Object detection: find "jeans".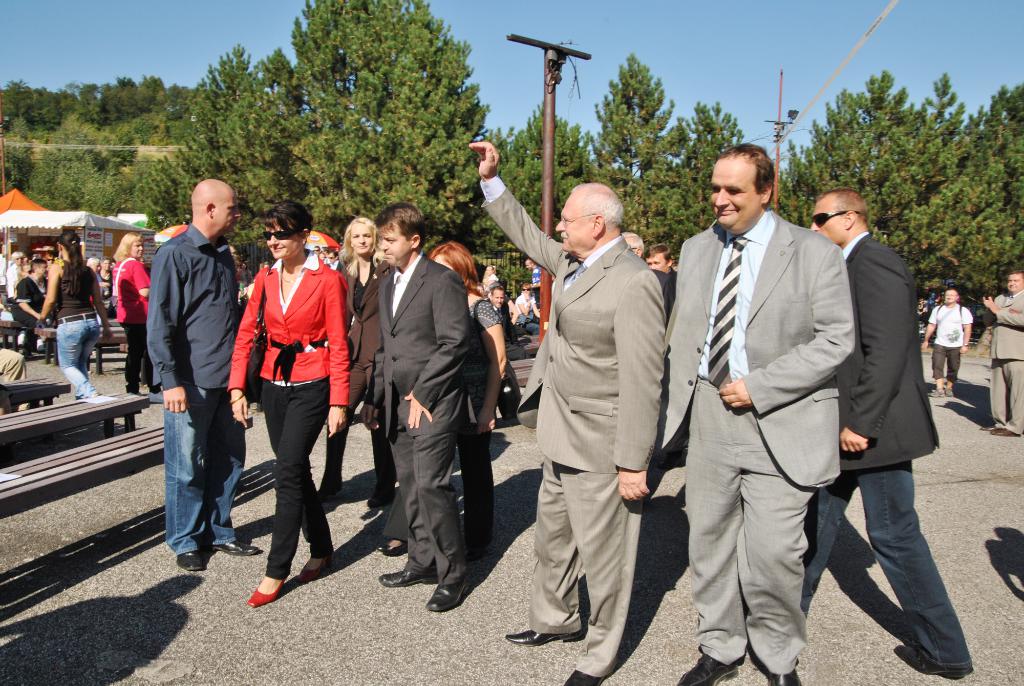
x1=55 y1=311 x2=101 y2=396.
